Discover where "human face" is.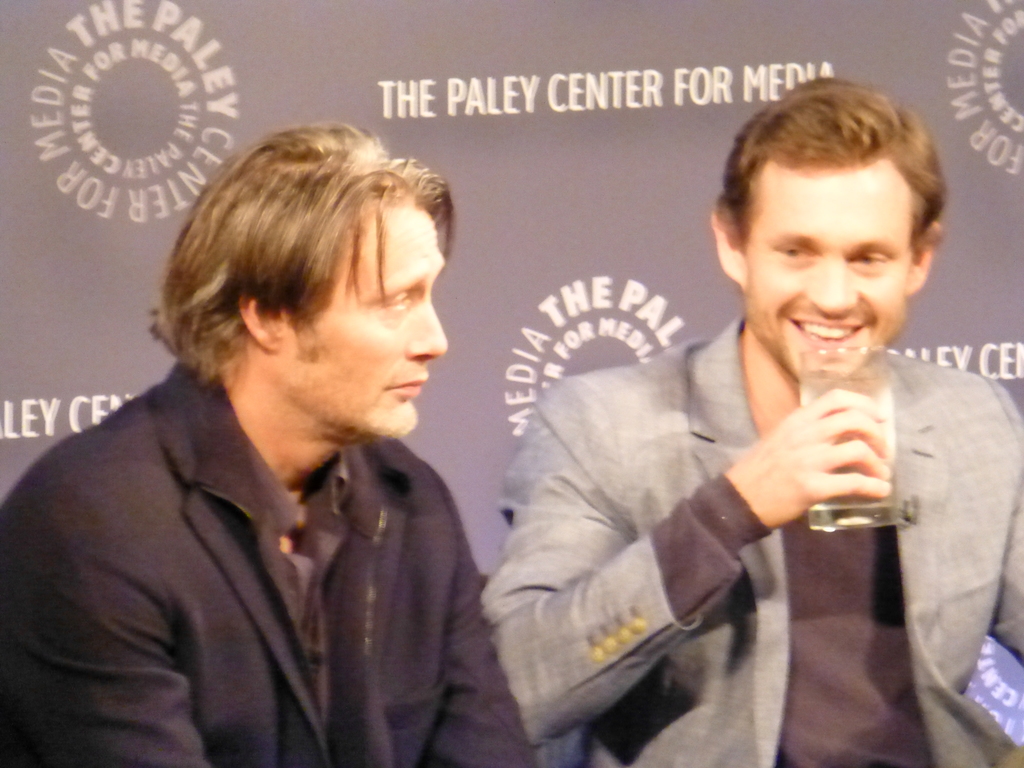
Discovered at (750,168,910,373).
